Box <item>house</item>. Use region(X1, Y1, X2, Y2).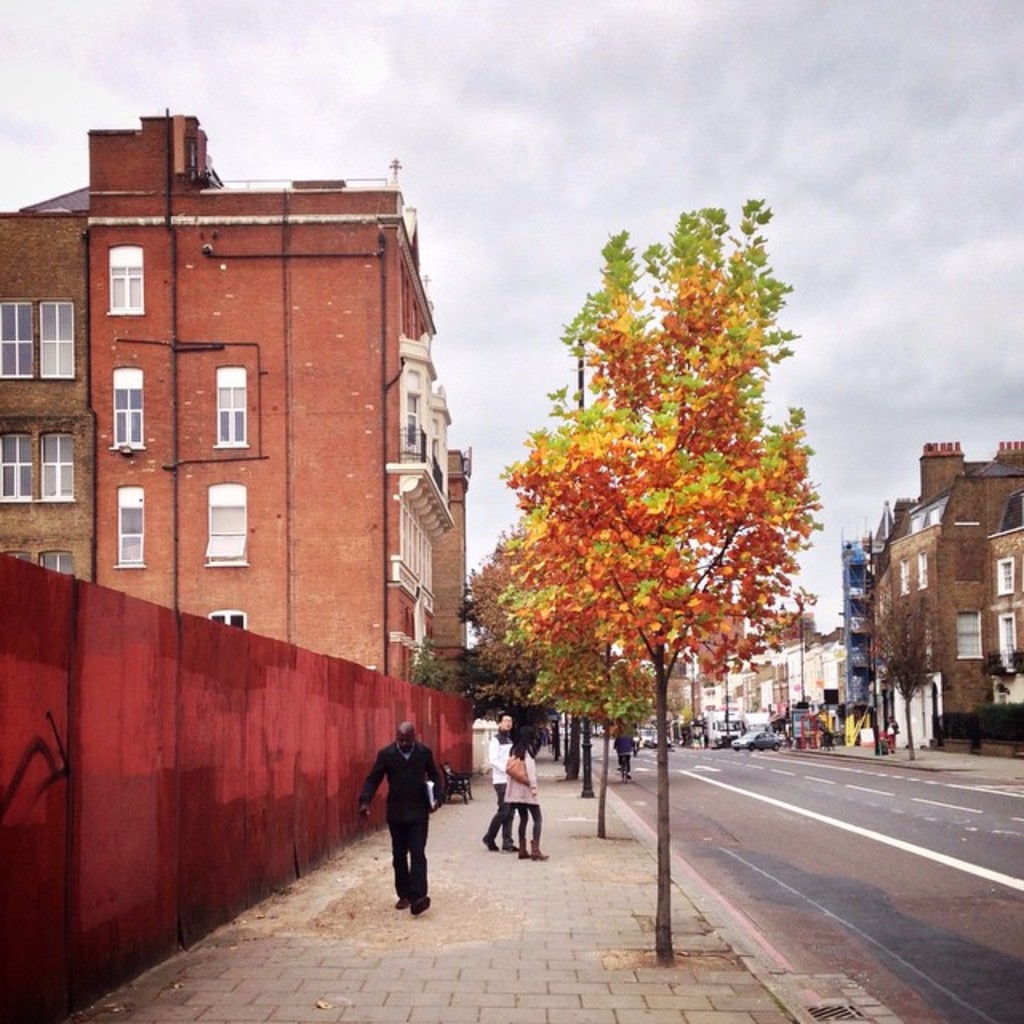
region(838, 502, 890, 731).
